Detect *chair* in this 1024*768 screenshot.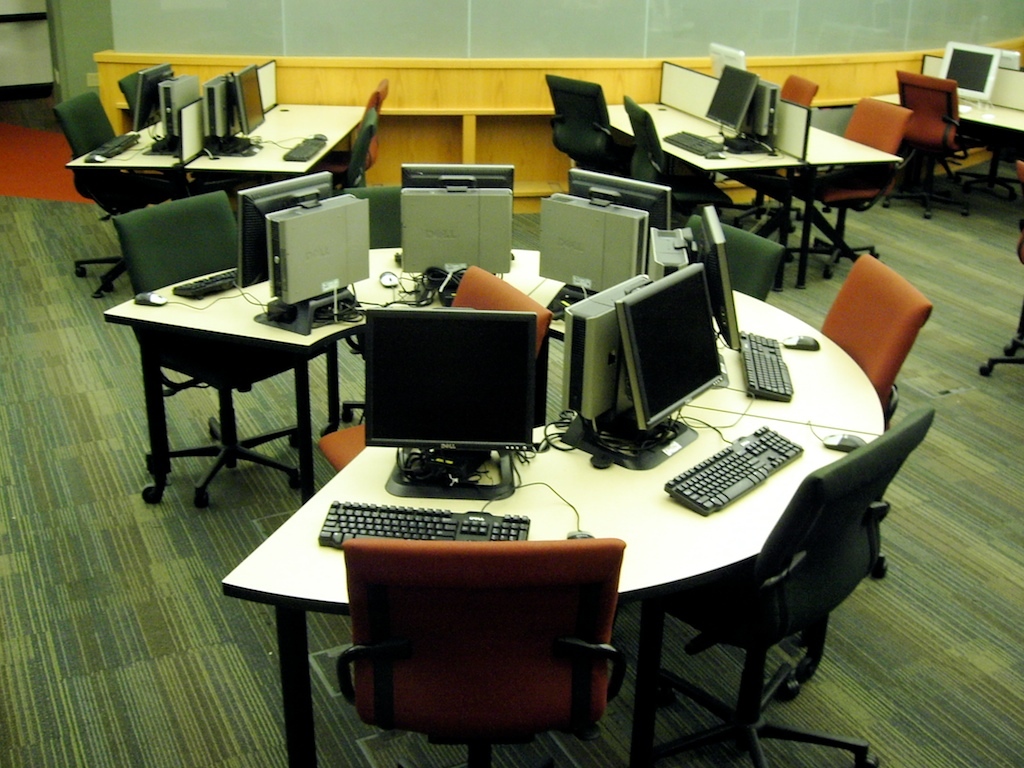
Detection: box(971, 160, 1023, 382).
